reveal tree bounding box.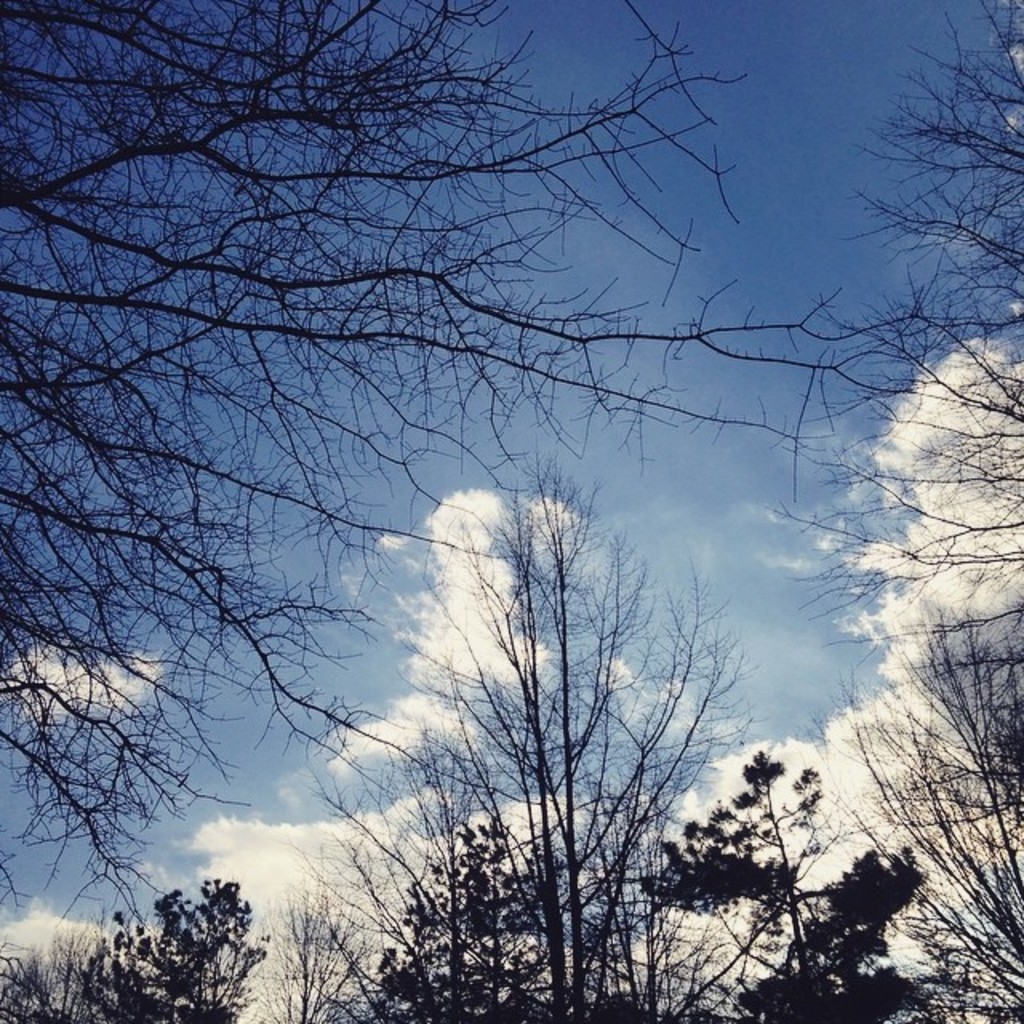
Revealed: detection(0, 0, 922, 928).
